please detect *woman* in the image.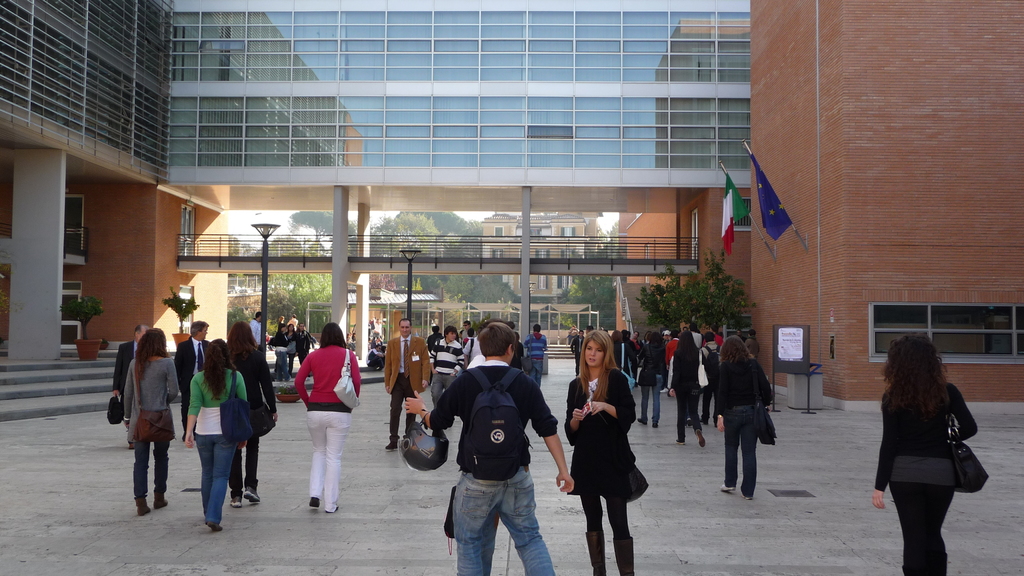
region(183, 339, 250, 533).
